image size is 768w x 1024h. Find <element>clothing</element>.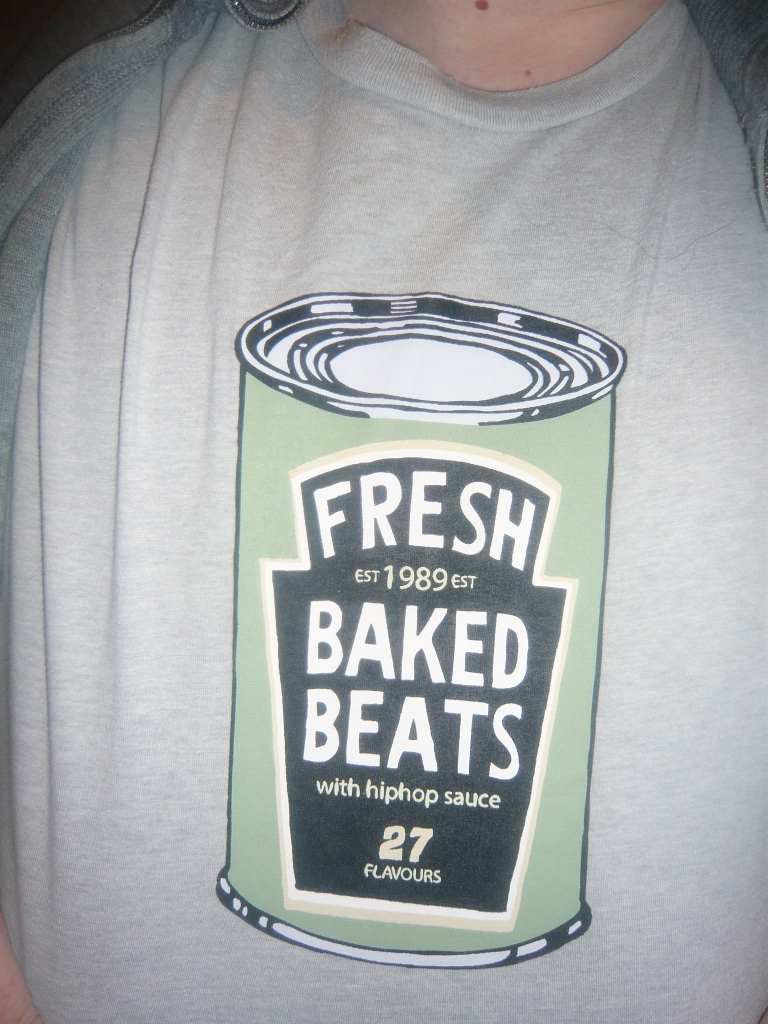
0/0/767/1023.
